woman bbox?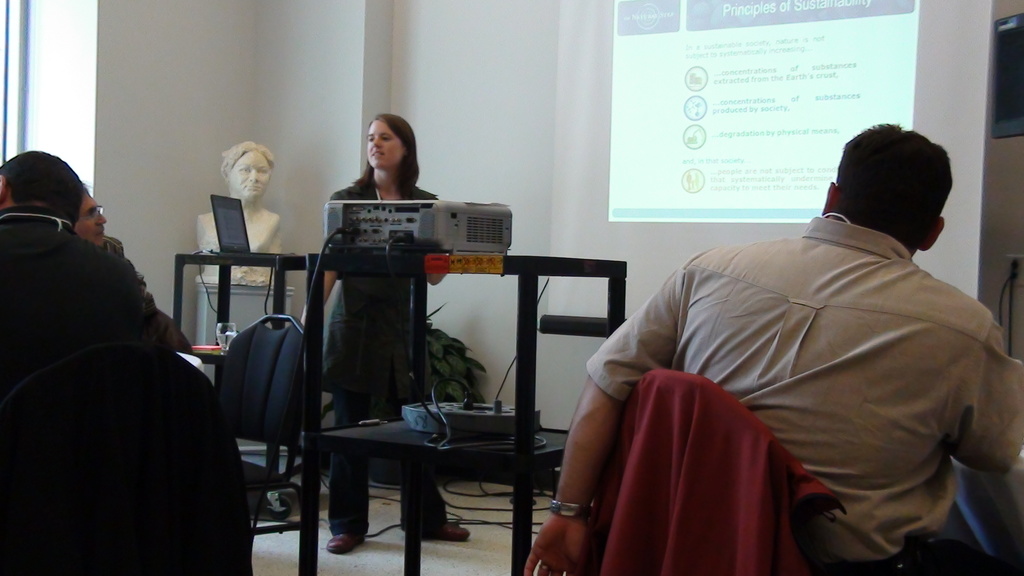
bbox(319, 108, 476, 557)
